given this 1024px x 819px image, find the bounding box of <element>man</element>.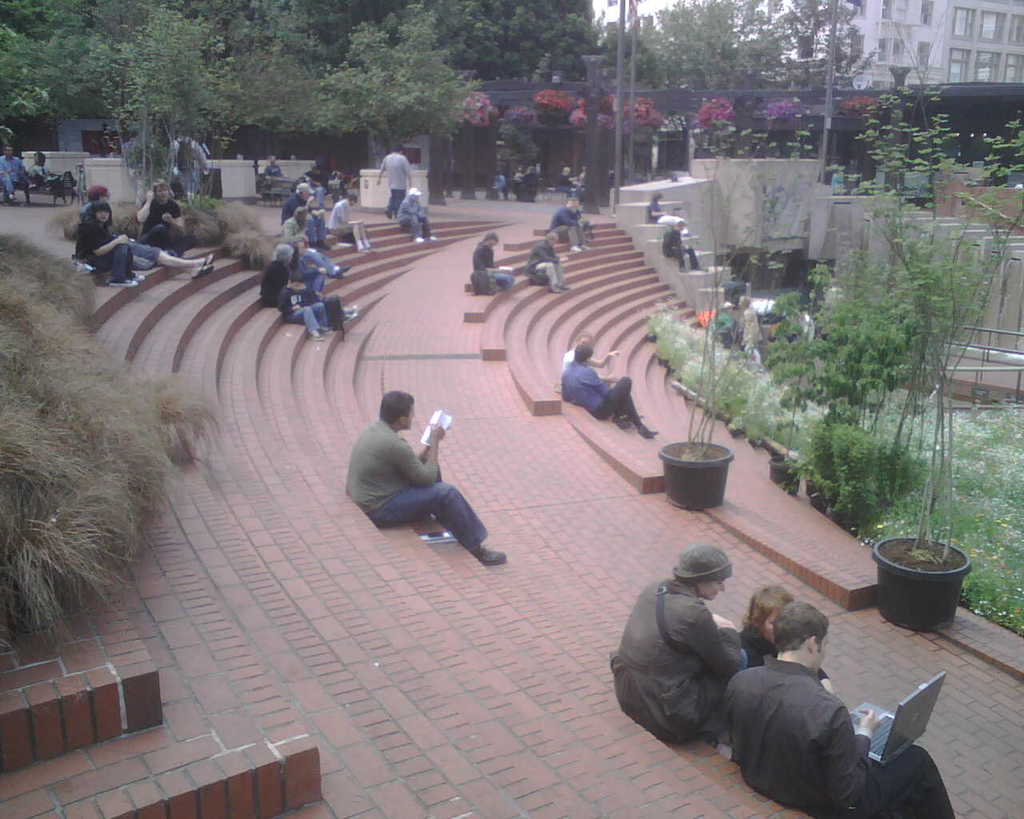
x1=327 y1=195 x2=375 y2=258.
